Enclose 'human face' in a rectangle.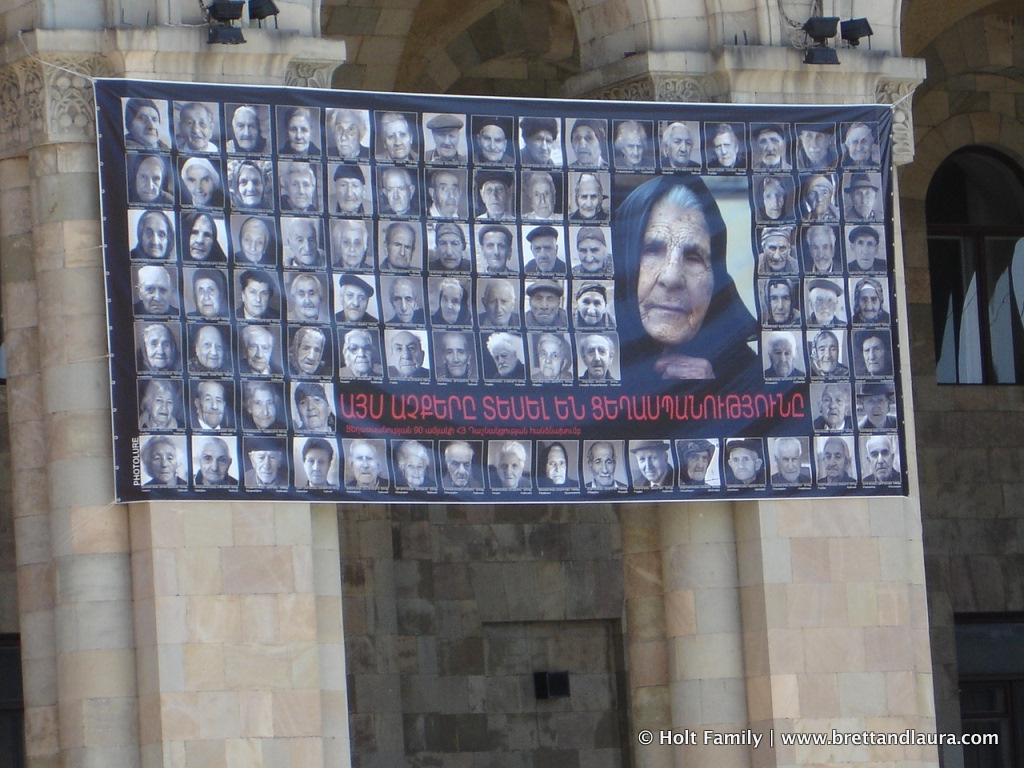
(437, 286, 461, 323).
